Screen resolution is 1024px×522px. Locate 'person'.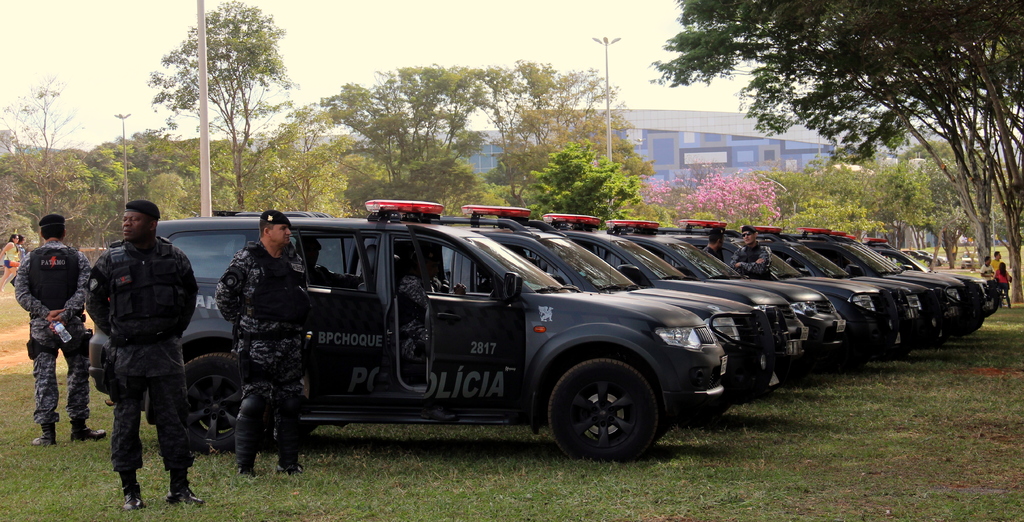
bbox=[978, 255, 991, 281].
